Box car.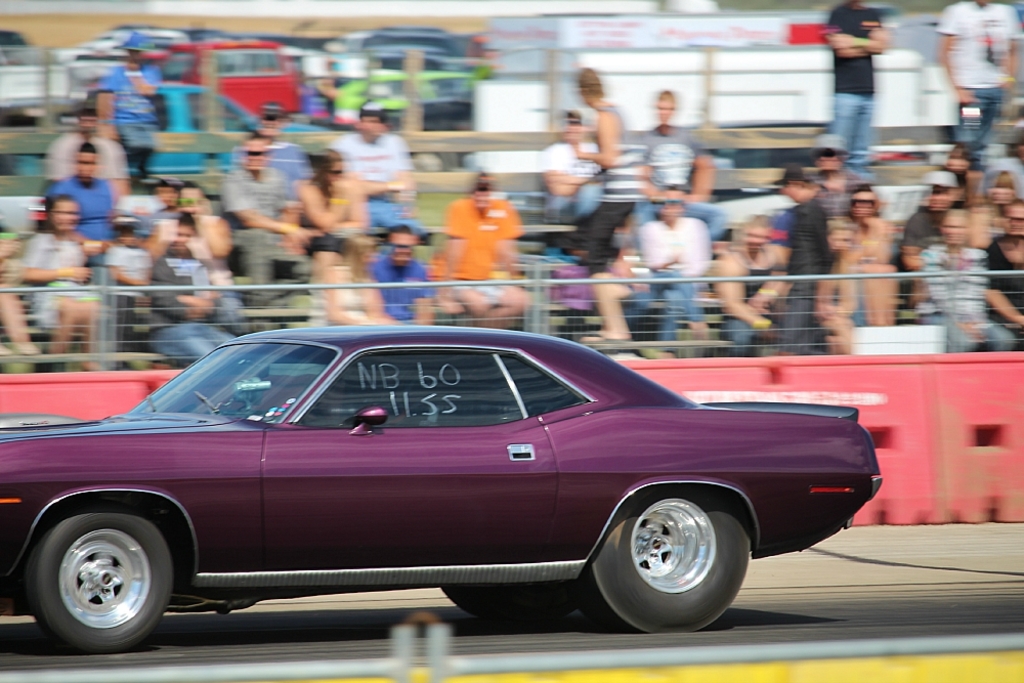
{"left": 0, "top": 330, "right": 892, "bottom": 655}.
